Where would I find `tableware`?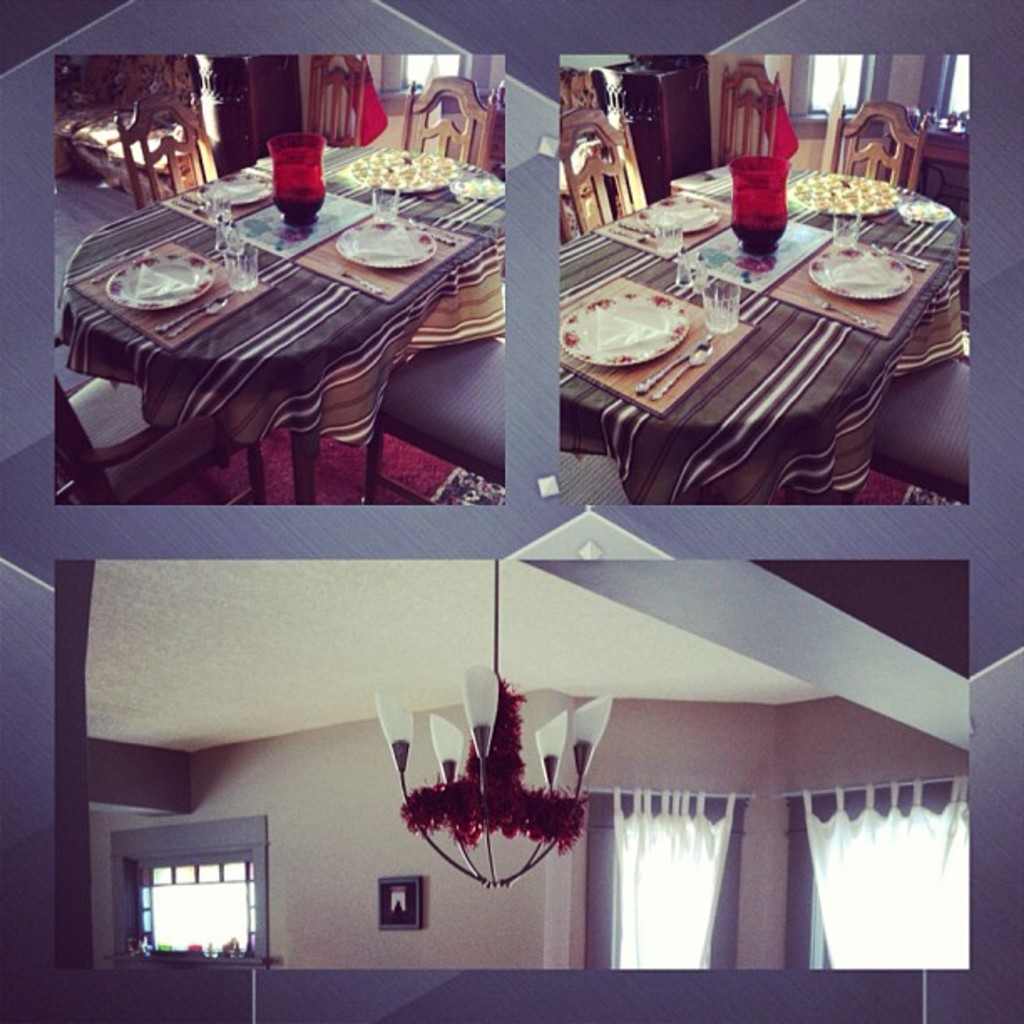
At l=649, t=343, r=716, b=403.
